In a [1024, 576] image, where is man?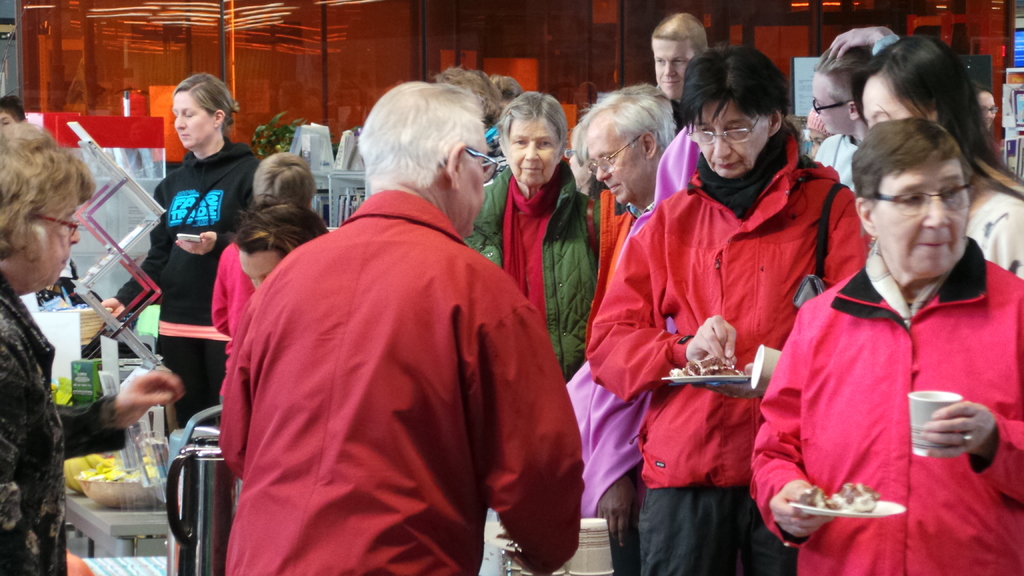
<box>189,76,595,572</box>.
